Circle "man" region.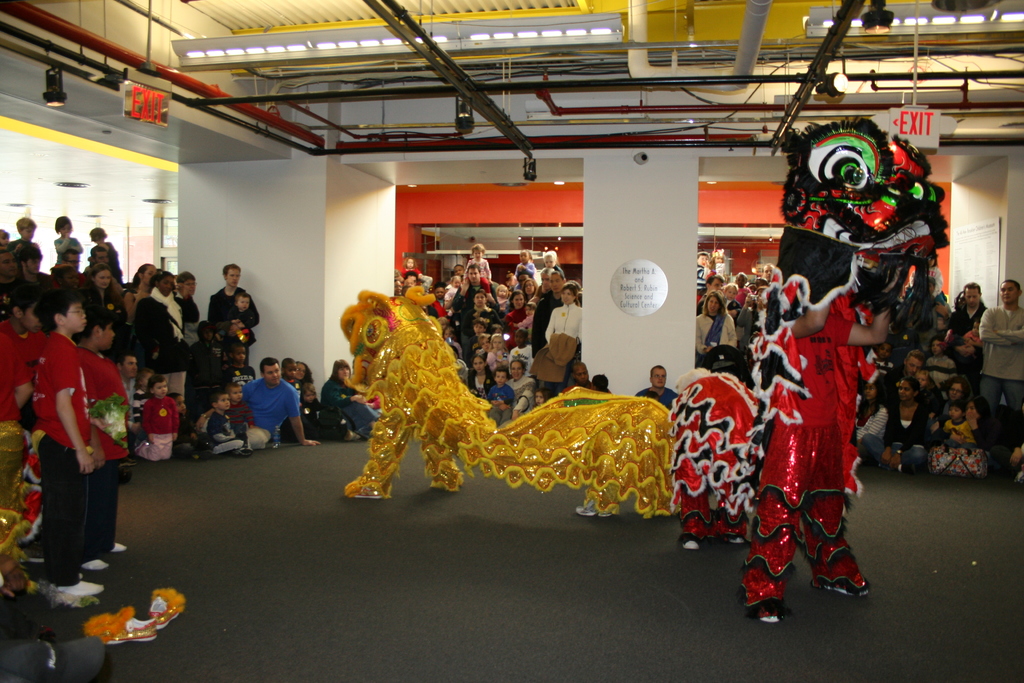
Region: x1=0 y1=251 x2=15 y2=301.
